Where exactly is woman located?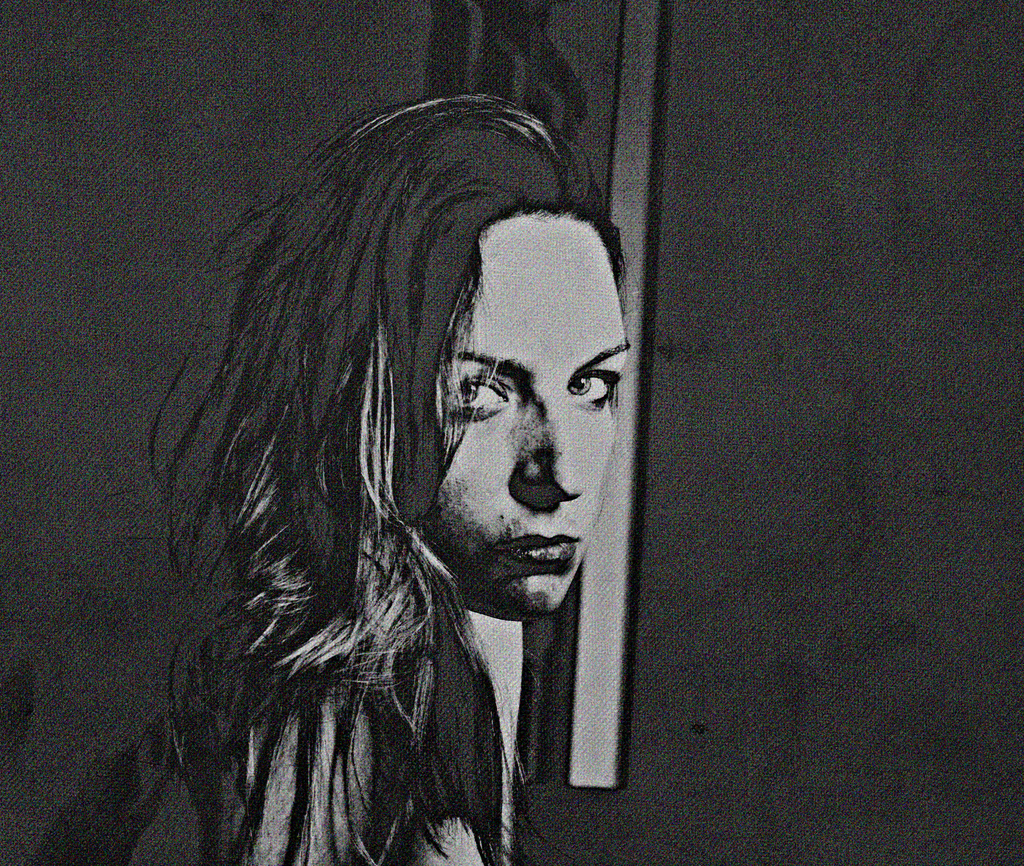
Its bounding box is locate(97, 51, 672, 858).
